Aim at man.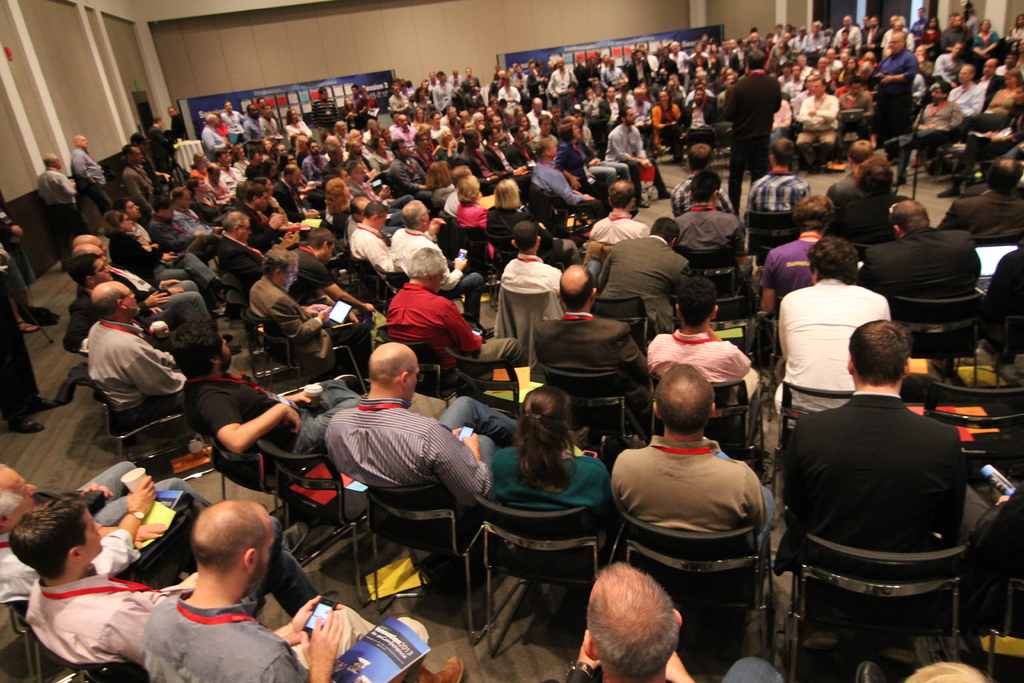
Aimed at [584, 177, 650, 250].
